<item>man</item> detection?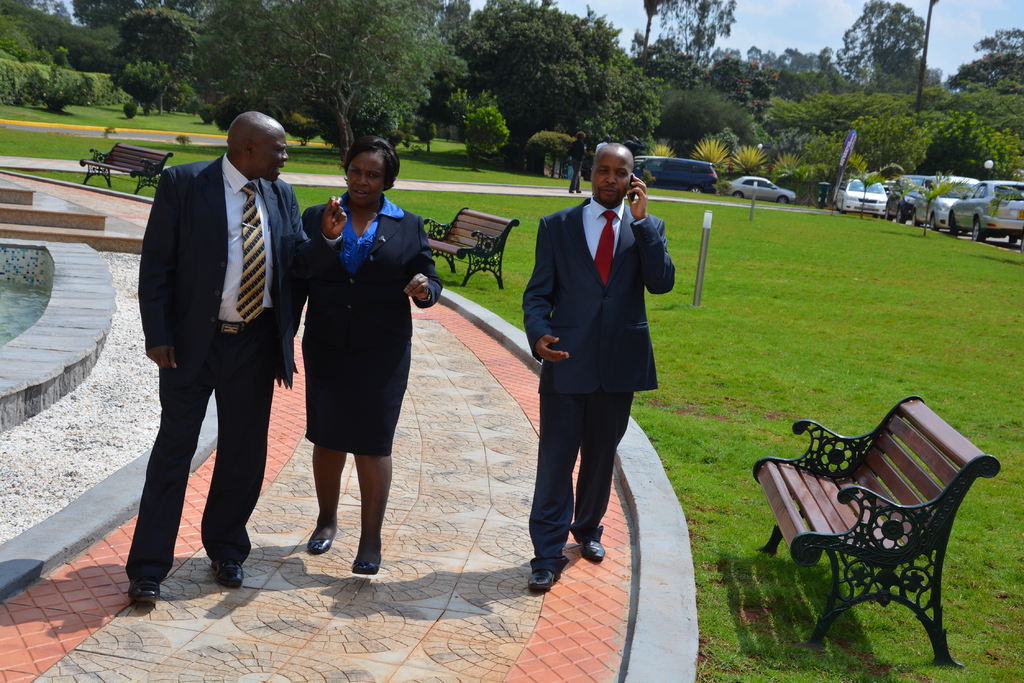
bbox(132, 84, 307, 603)
